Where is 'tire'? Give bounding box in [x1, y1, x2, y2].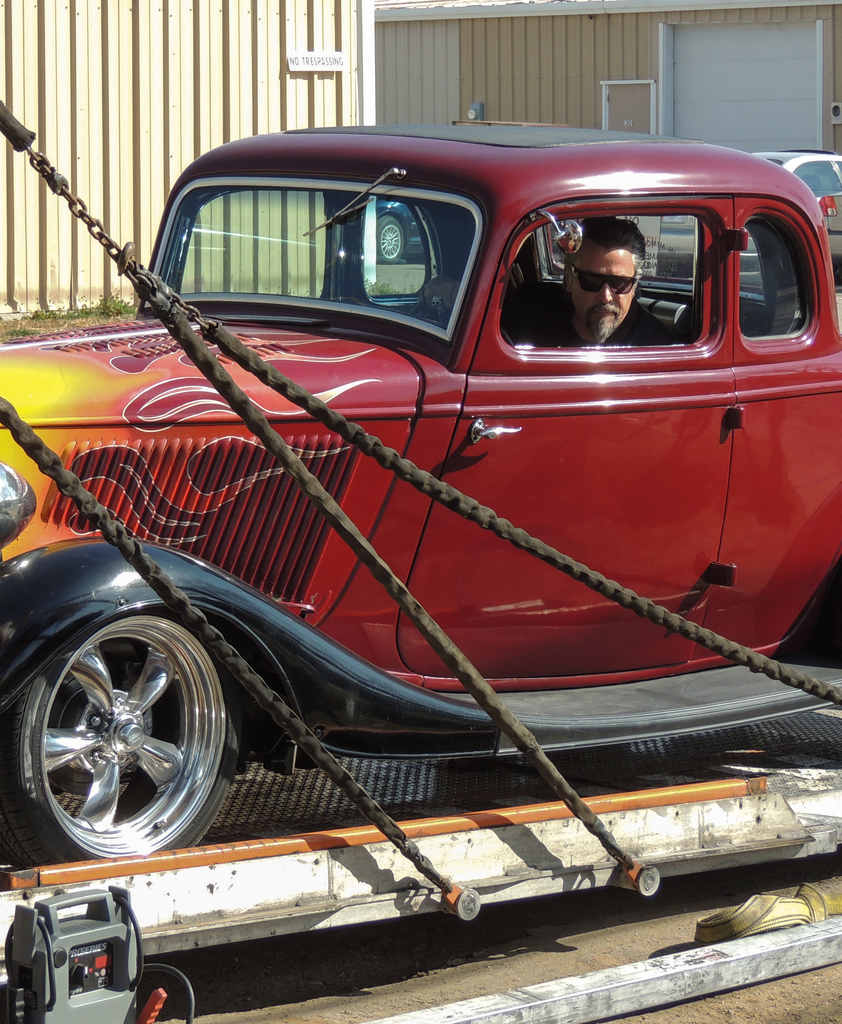
[22, 558, 242, 885].
